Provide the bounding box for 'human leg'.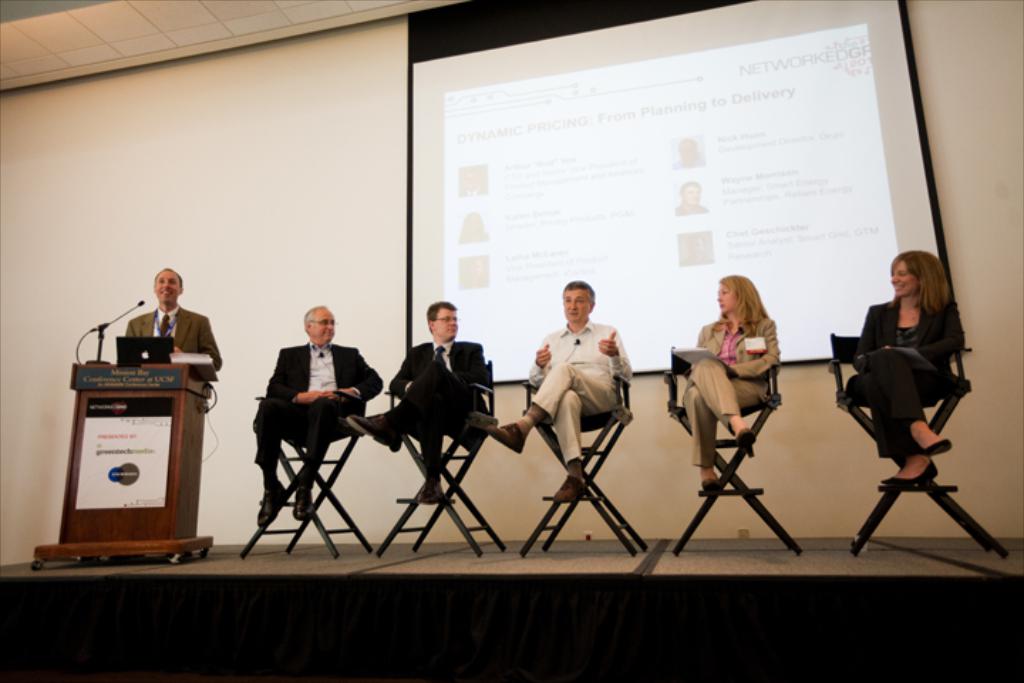
l=347, t=364, r=486, b=452.
